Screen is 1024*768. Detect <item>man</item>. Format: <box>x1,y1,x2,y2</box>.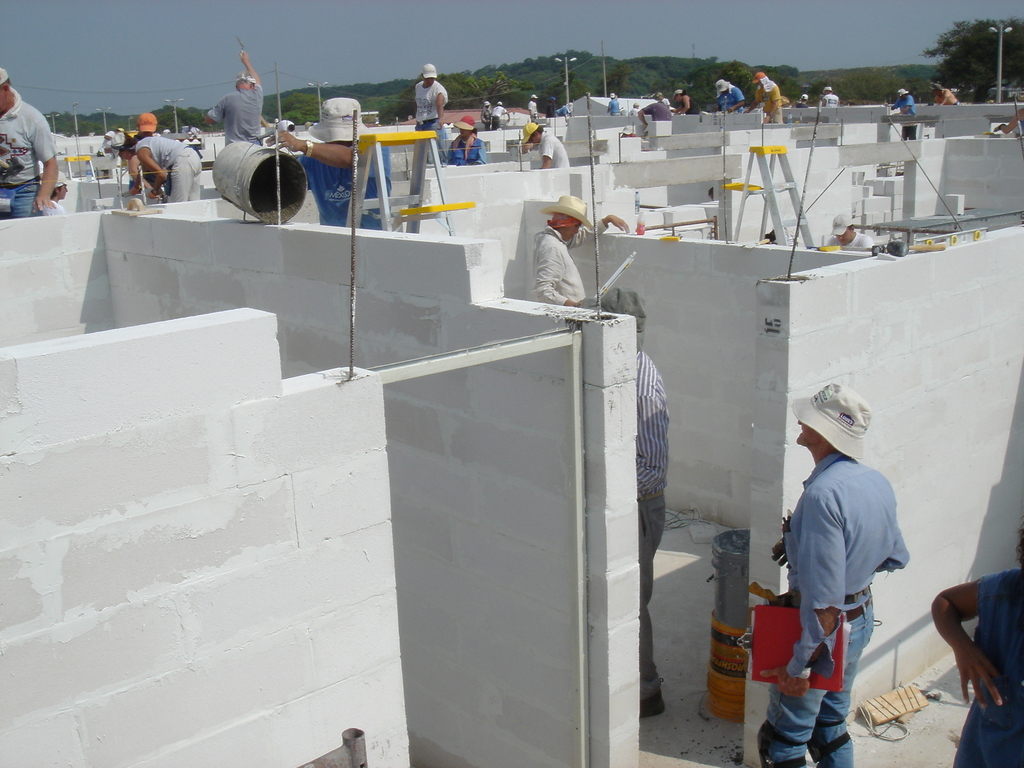
<box>120,111,166,198</box>.
